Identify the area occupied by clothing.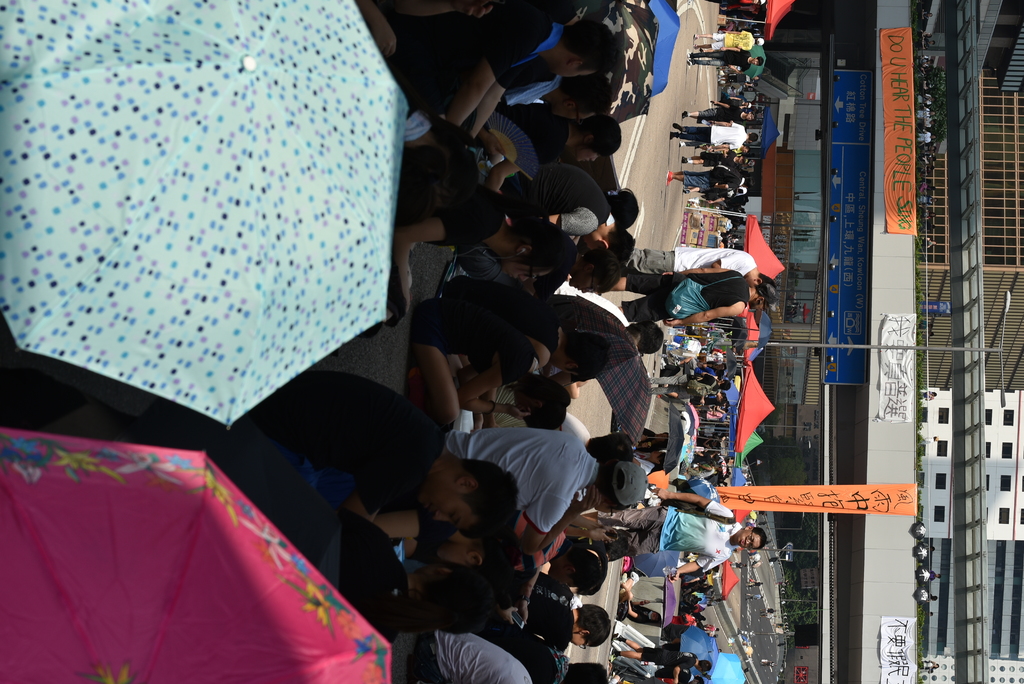
Area: bbox(623, 248, 754, 268).
